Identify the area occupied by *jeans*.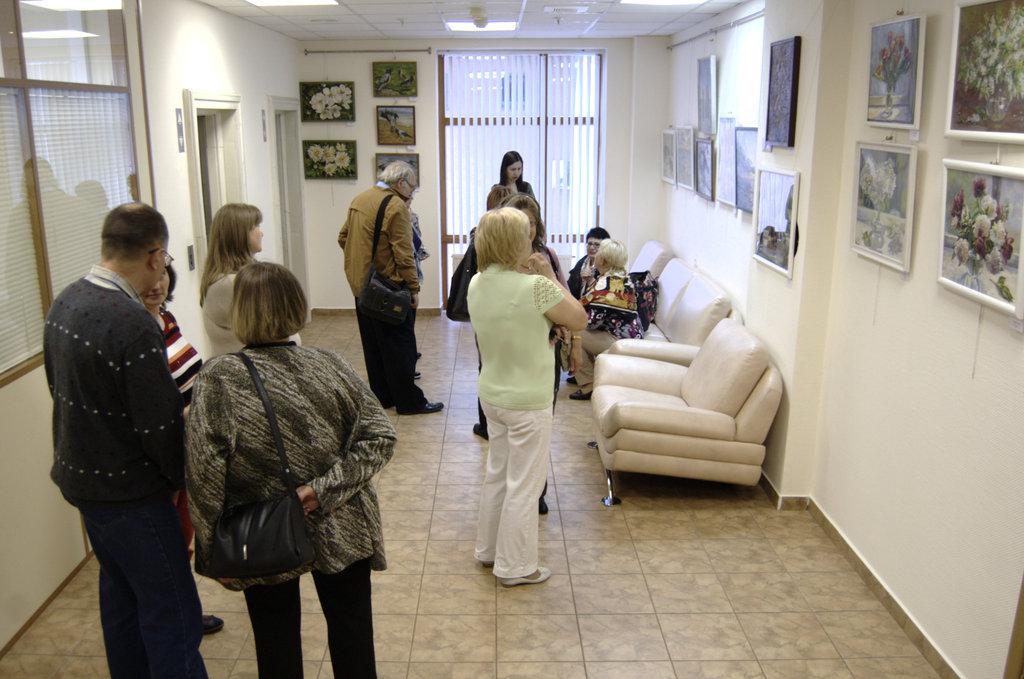
Area: (x1=68, y1=488, x2=209, y2=678).
